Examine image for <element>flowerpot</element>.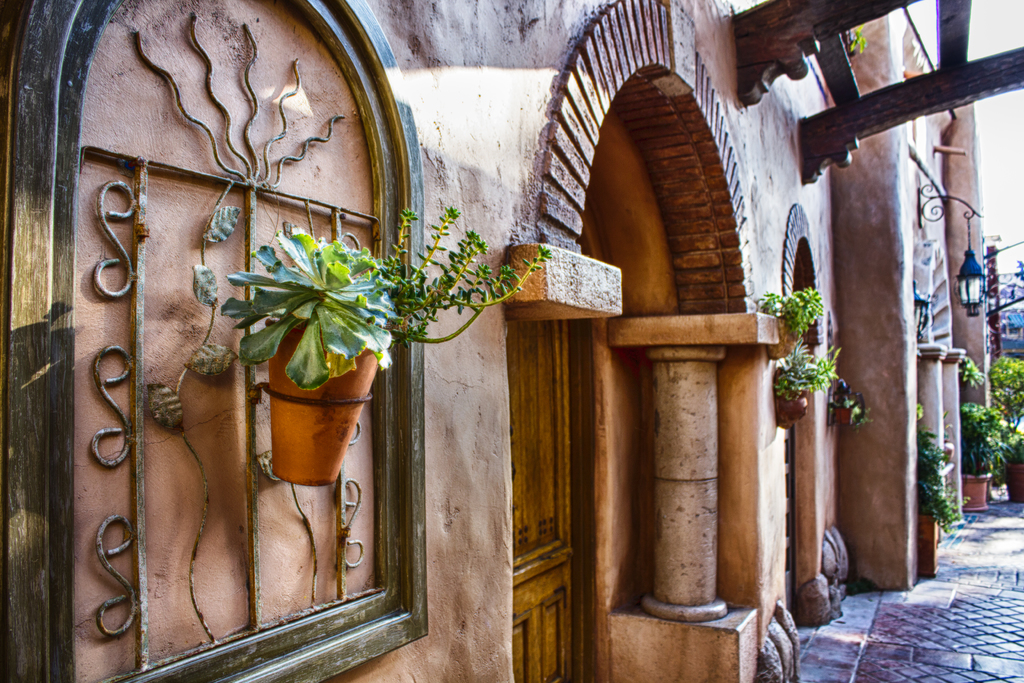
Examination result: BBox(918, 514, 939, 577).
